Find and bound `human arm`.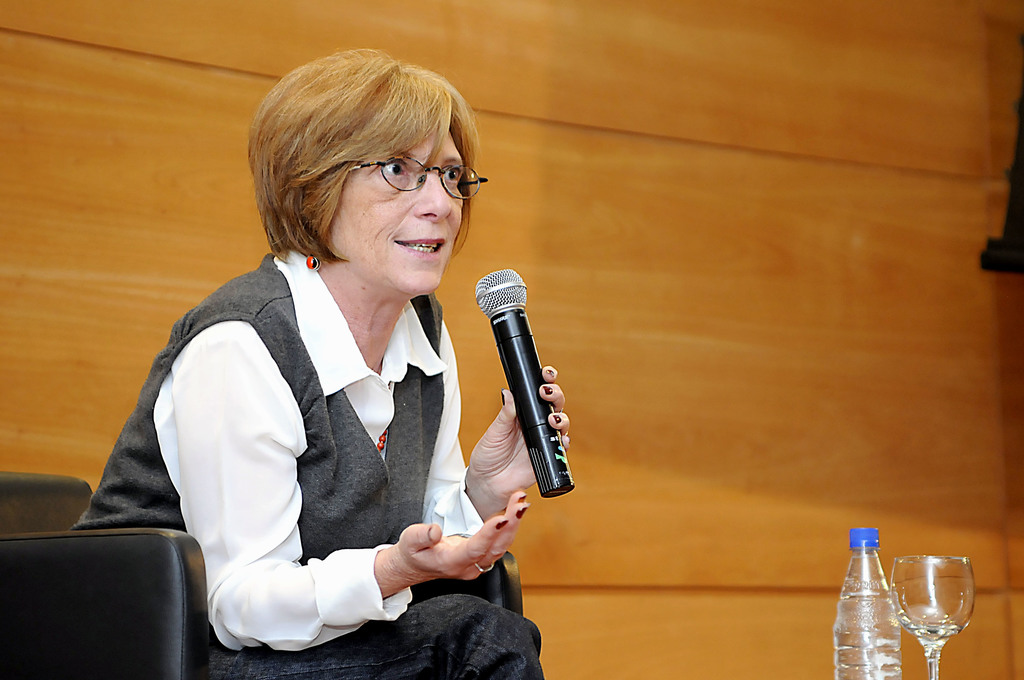
Bound: BBox(463, 300, 579, 551).
